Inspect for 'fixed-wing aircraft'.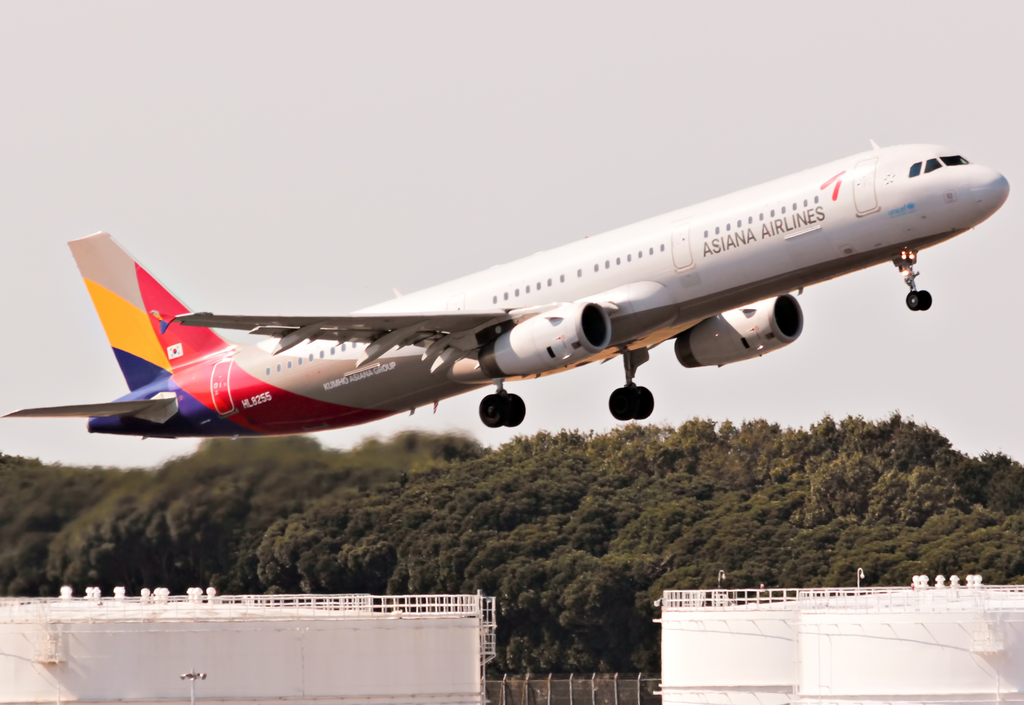
Inspection: [0,139,1018,443].
